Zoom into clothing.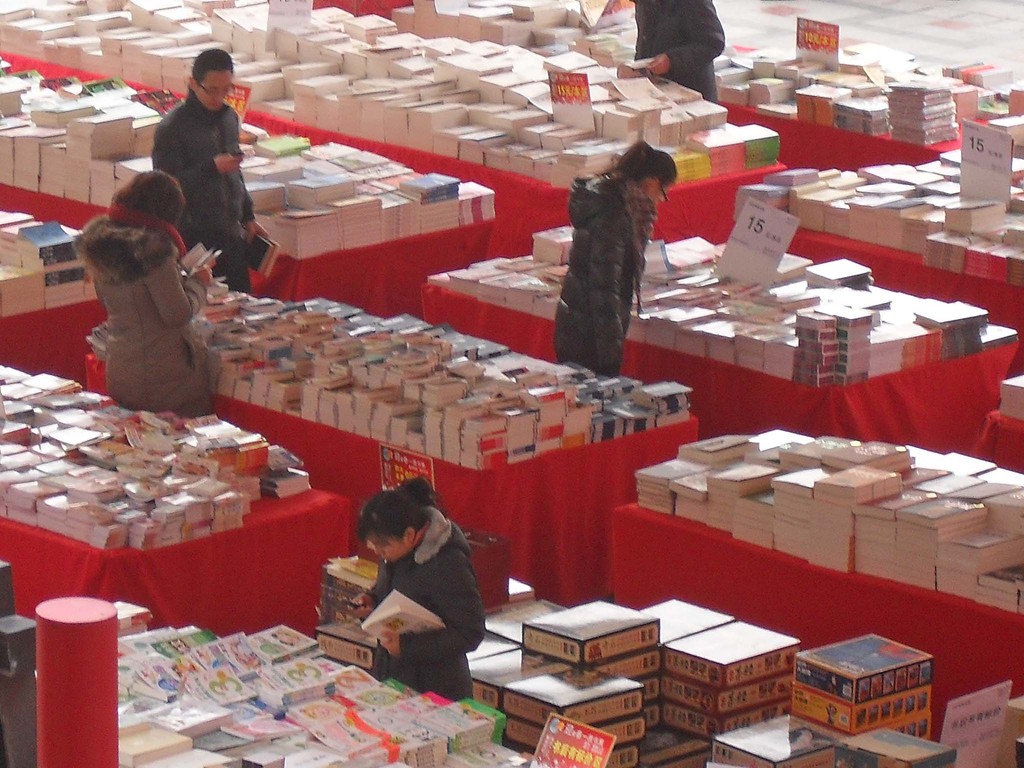
Zoom target: x1=138 y1=52 x2=254 y2=244.
